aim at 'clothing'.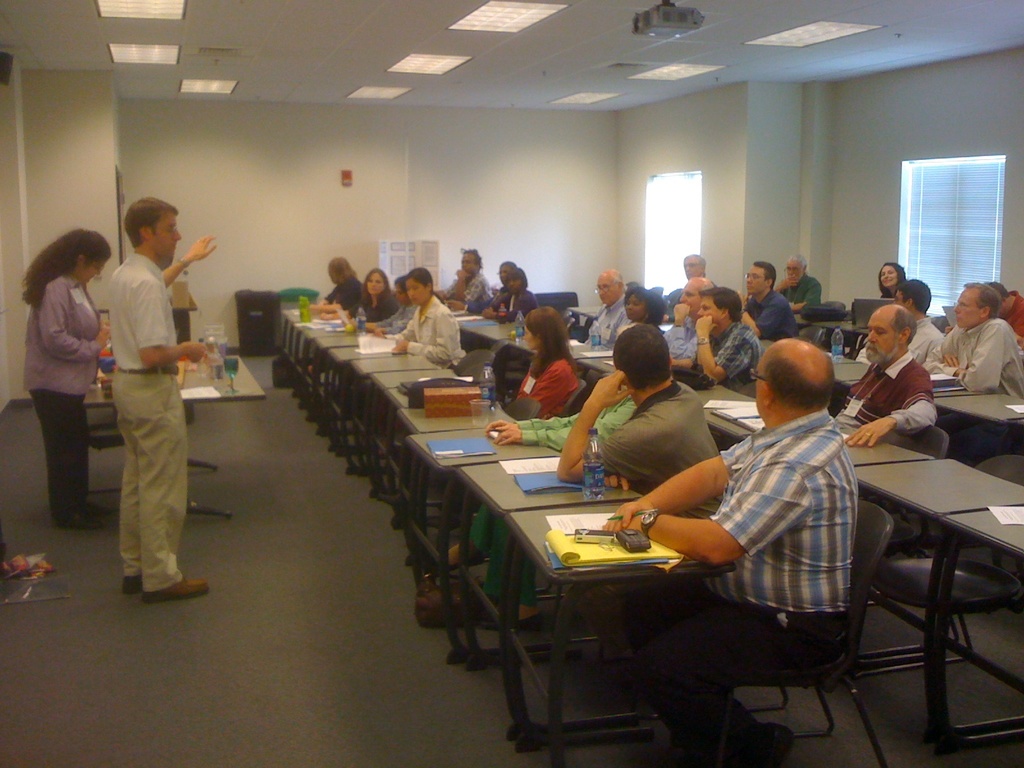
Aimed at [656, 310, 710, 368].
